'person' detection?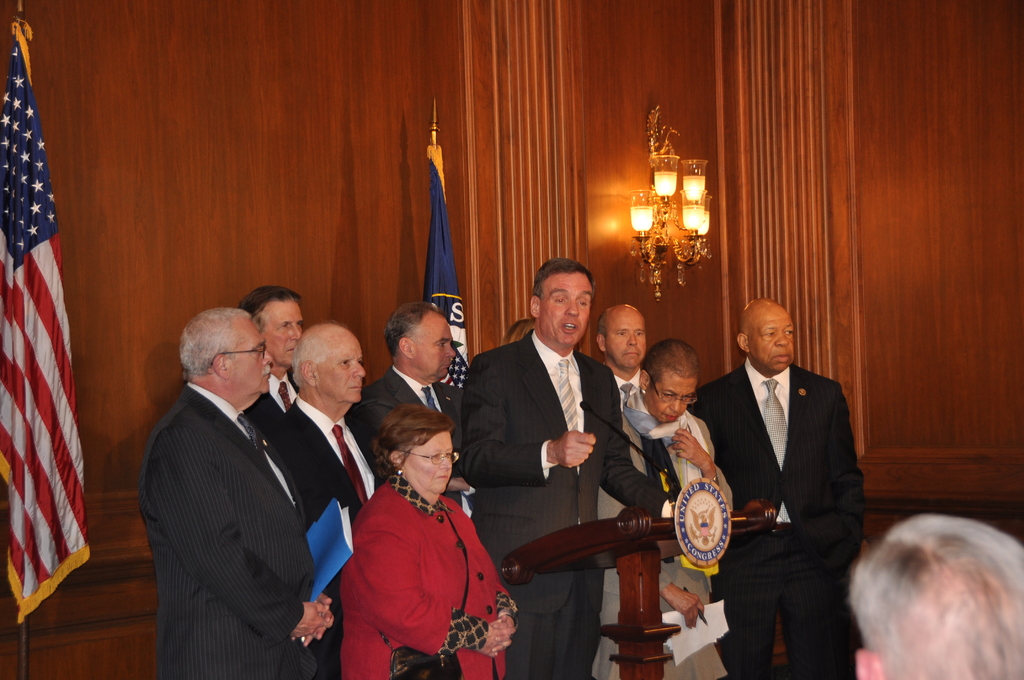
[855, 515, 1023, 679]
